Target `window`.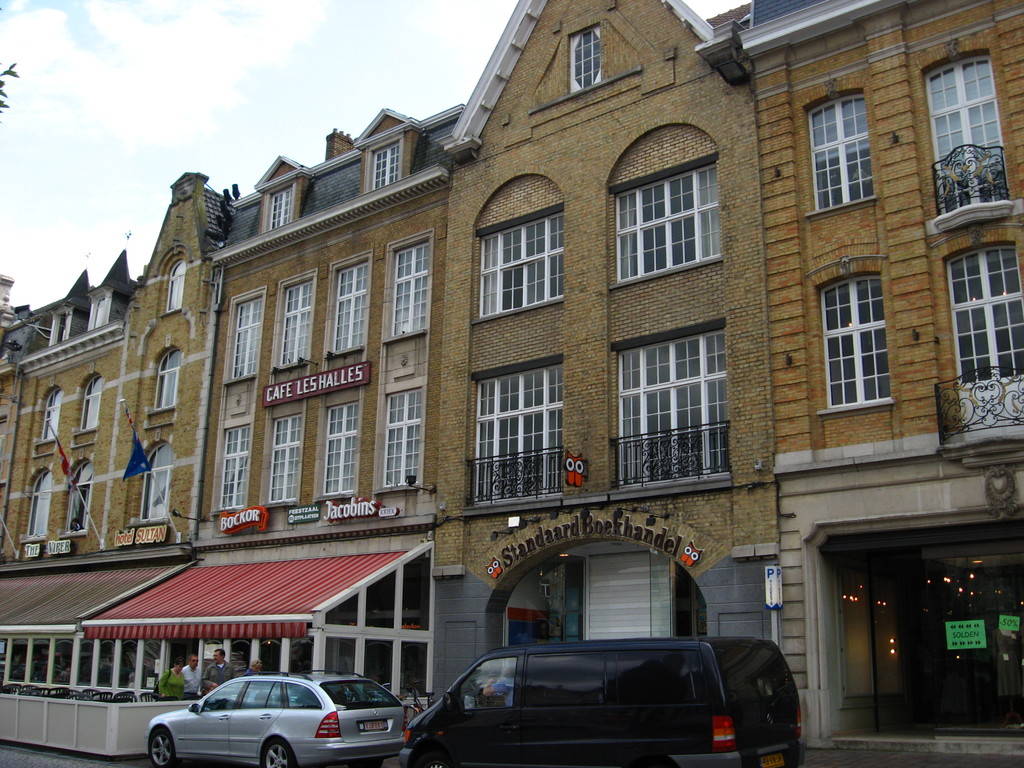
Target region: [924, 52, 1011, 217].
